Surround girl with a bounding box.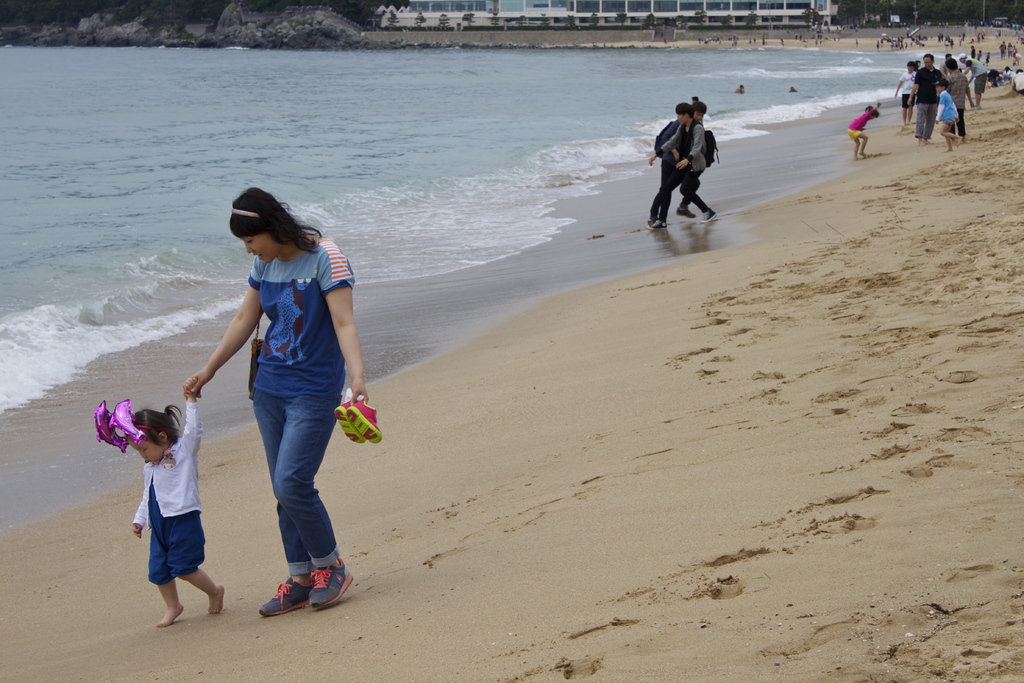
crop(188, 189, 372, 614).
